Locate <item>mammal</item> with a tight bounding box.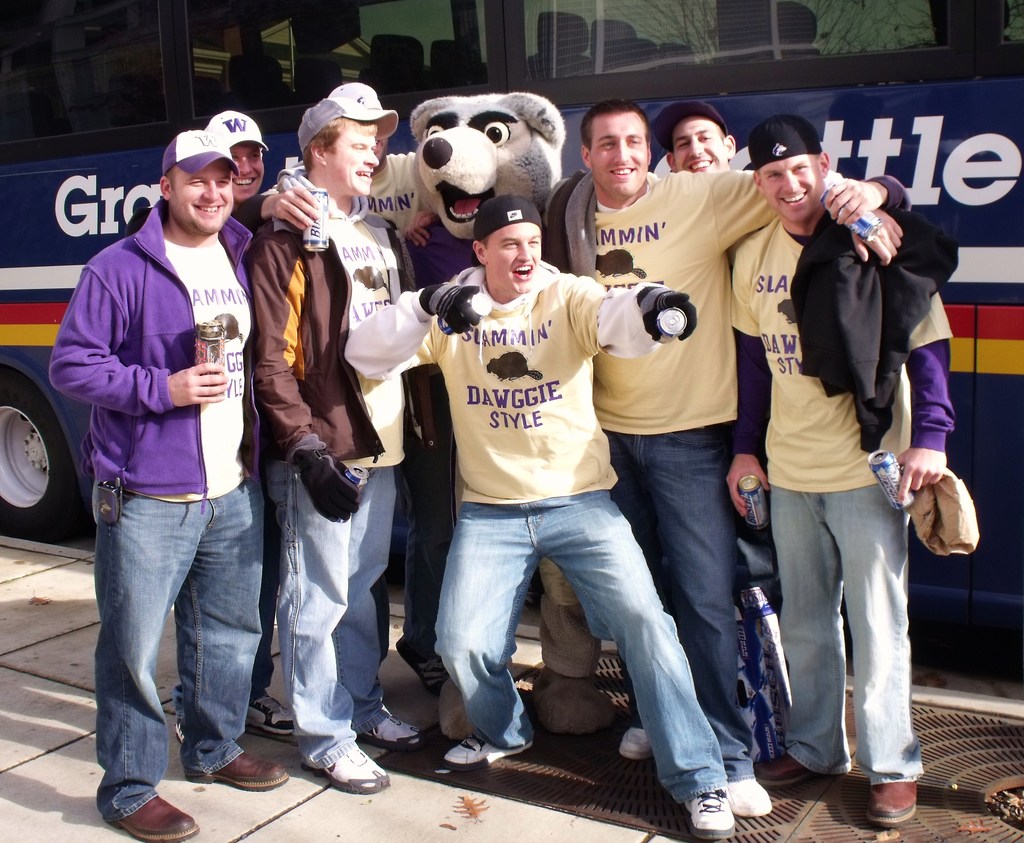
pyautogui.locateOnScreen(342, 197, 735, 838).
